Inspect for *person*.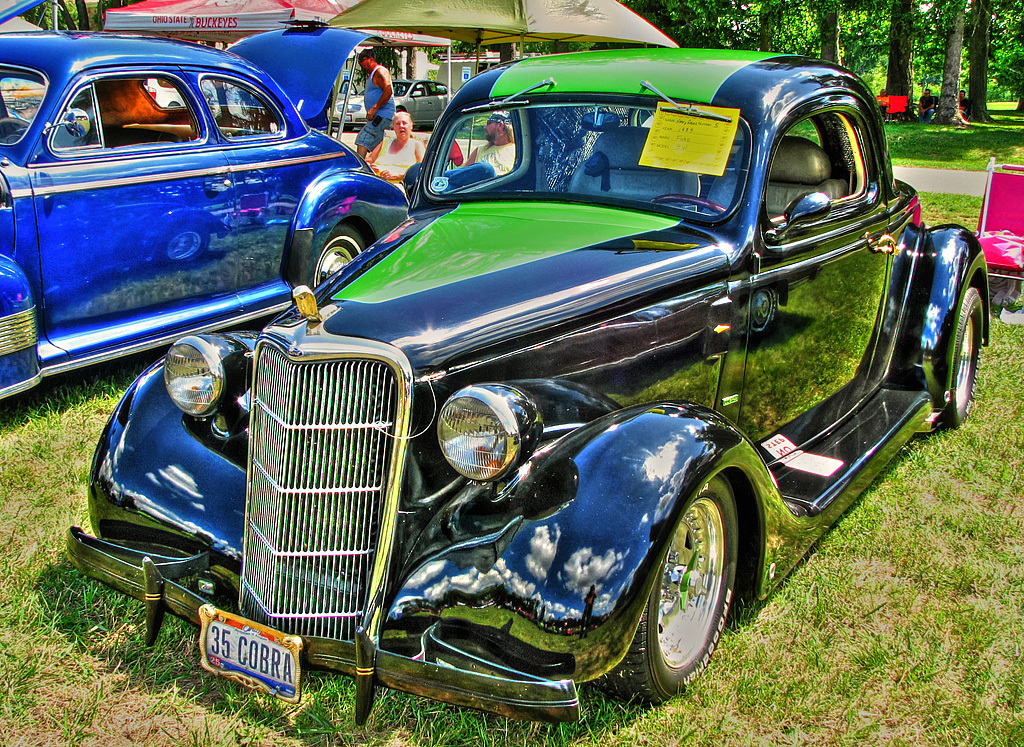
Inspection: rect(955, 86, 975, 125).
